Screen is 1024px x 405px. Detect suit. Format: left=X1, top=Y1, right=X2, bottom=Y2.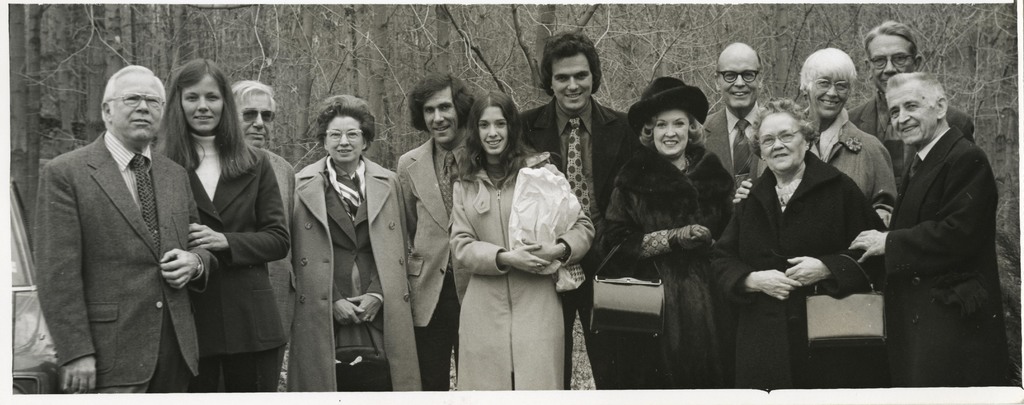
left=390, top=136, right=477, bottom=404.
